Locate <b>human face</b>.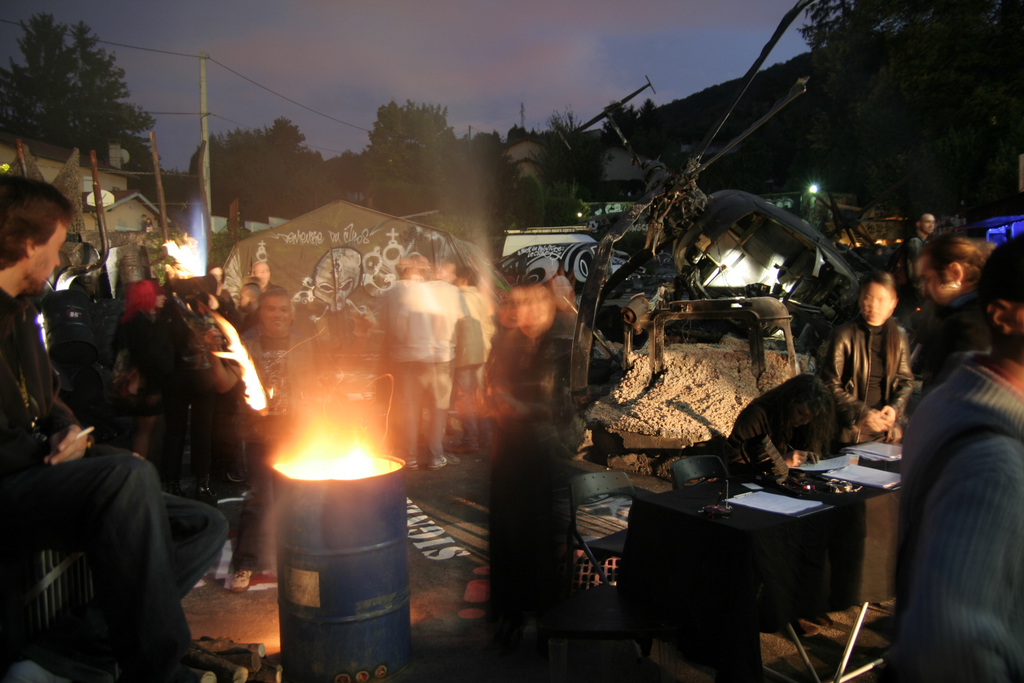
Bounding box: x1=255 y1=261 x2=271 y2=285.
